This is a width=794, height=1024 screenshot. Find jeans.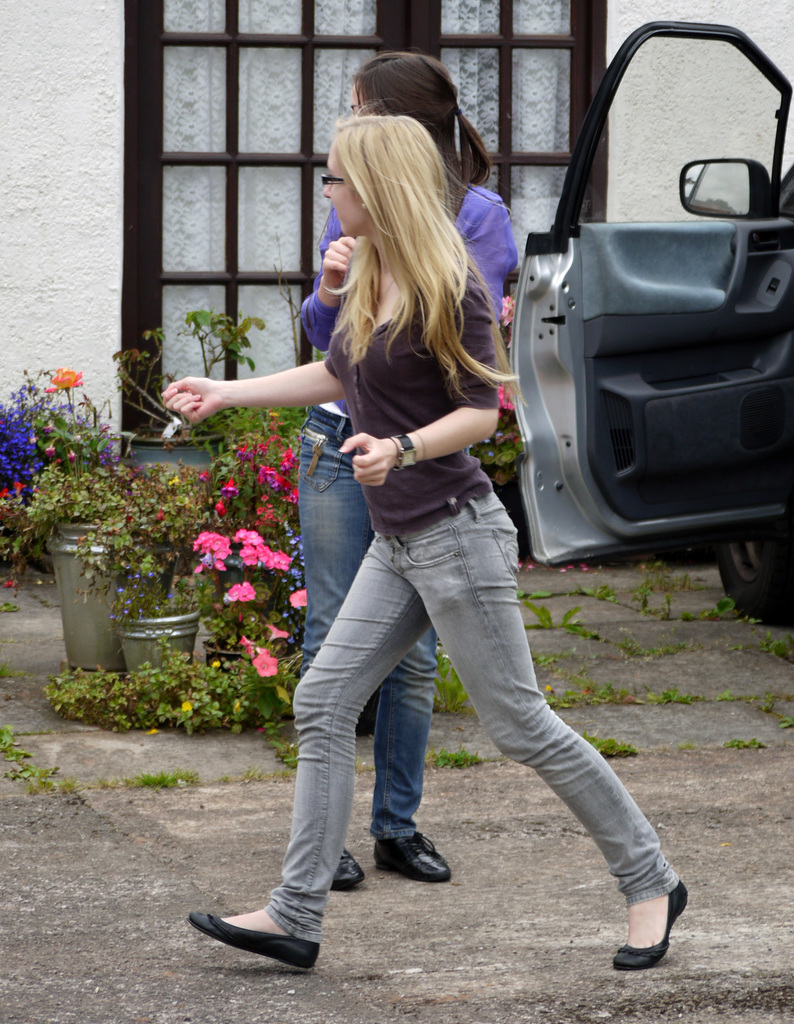
Bounding box: BBox(303, 403, 447, 847).
